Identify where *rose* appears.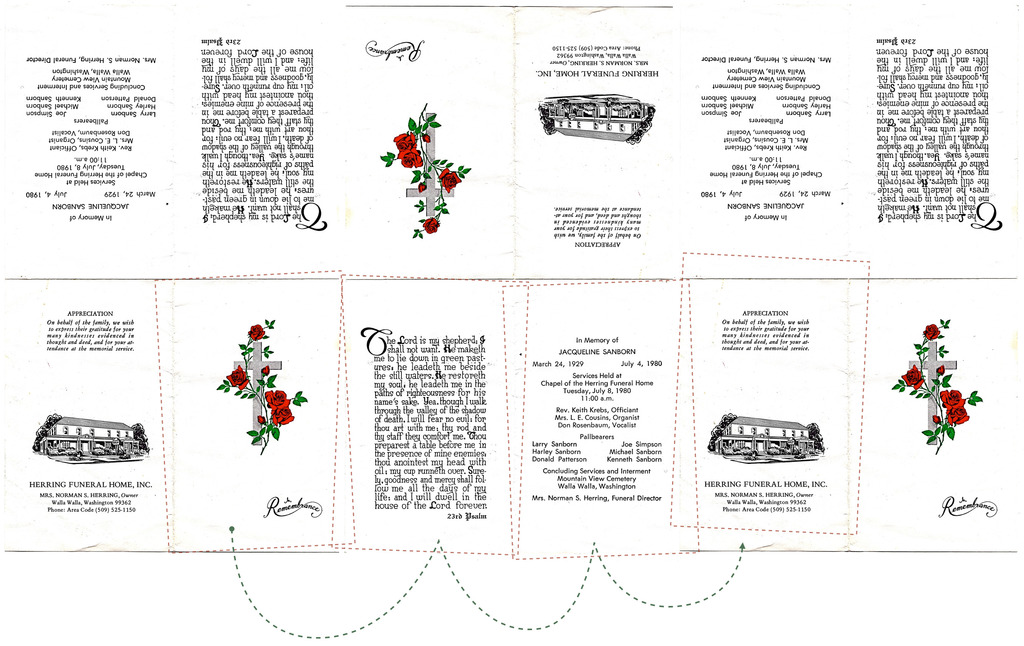
Appears at [422, 215, 438, 233].
